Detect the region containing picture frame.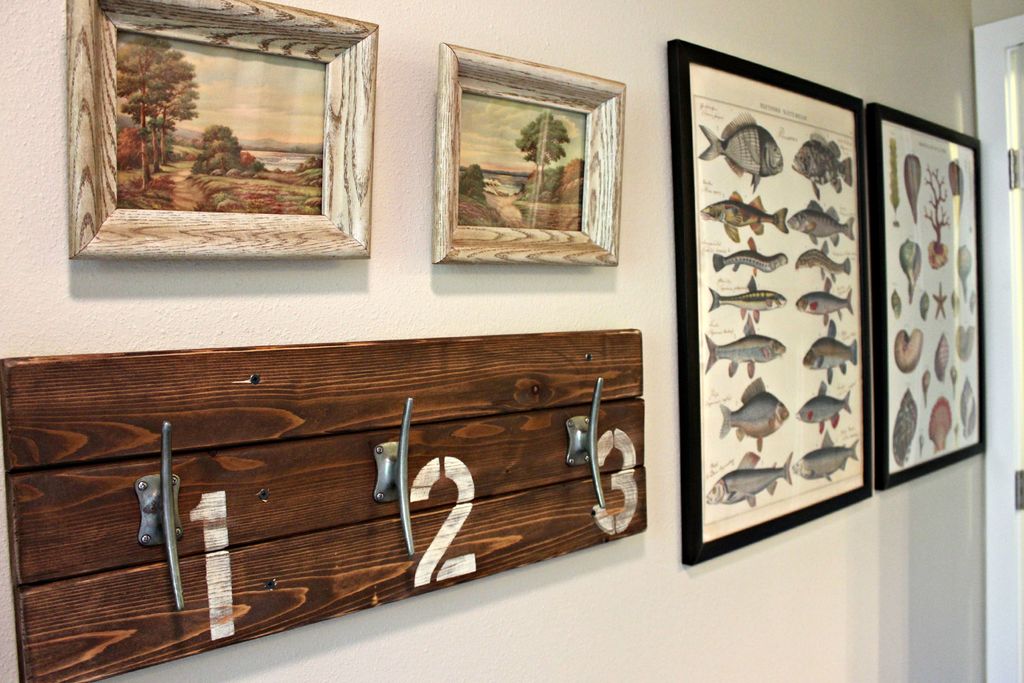
869 103 988 491.
